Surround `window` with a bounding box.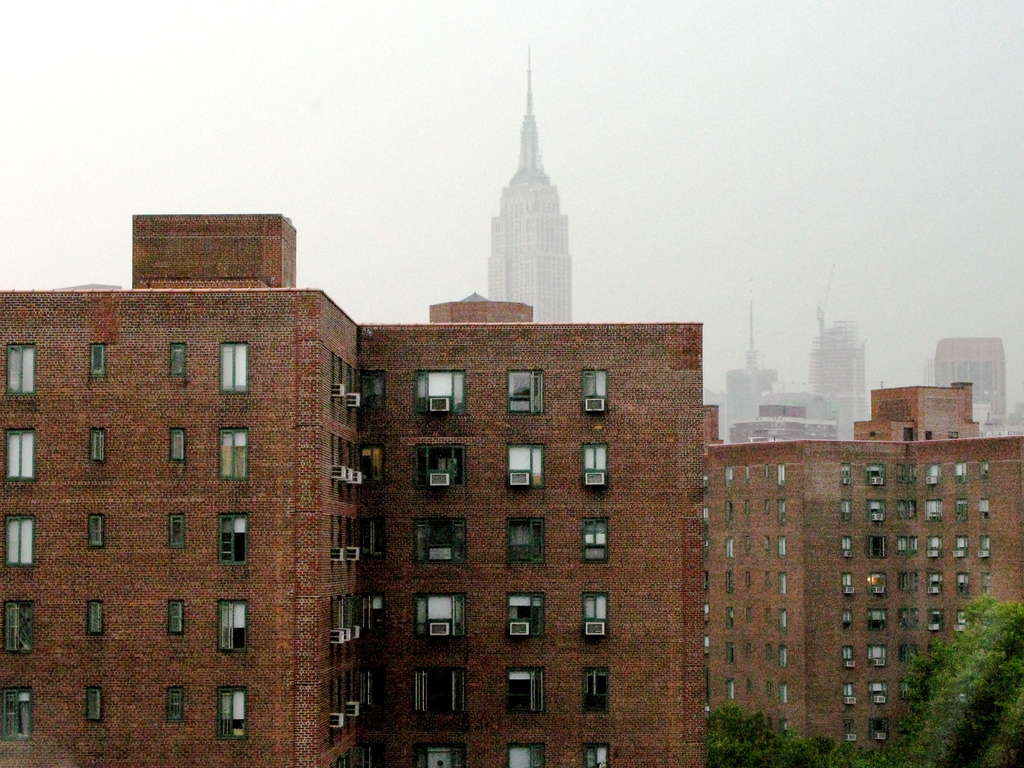
left=413, top=441, right=465, bottom=487.
